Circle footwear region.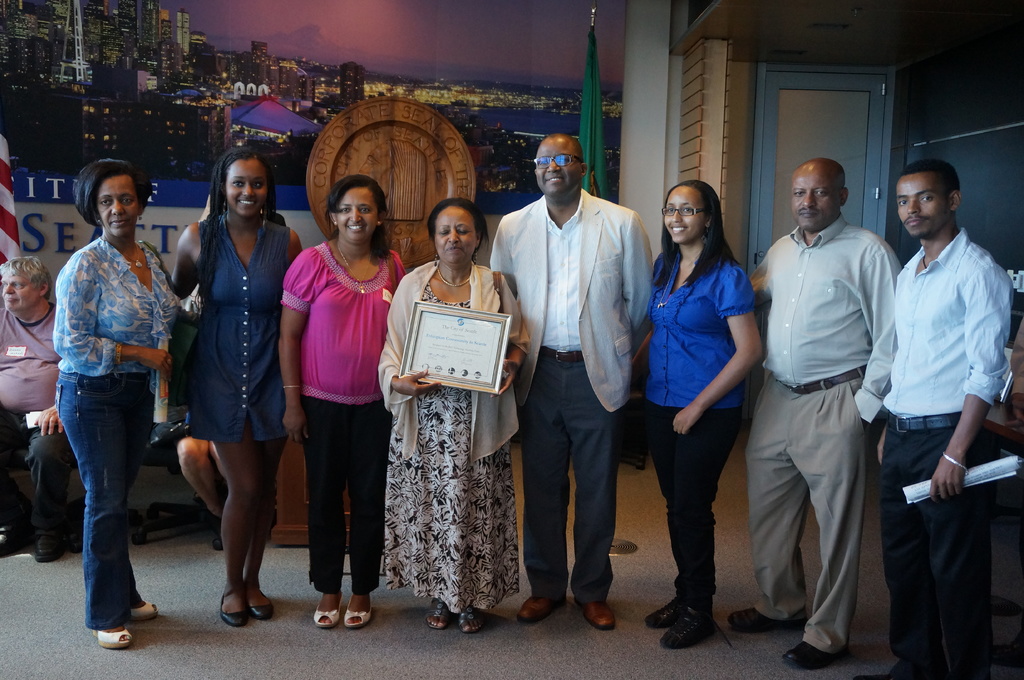
Region: (728,606,808,632).
